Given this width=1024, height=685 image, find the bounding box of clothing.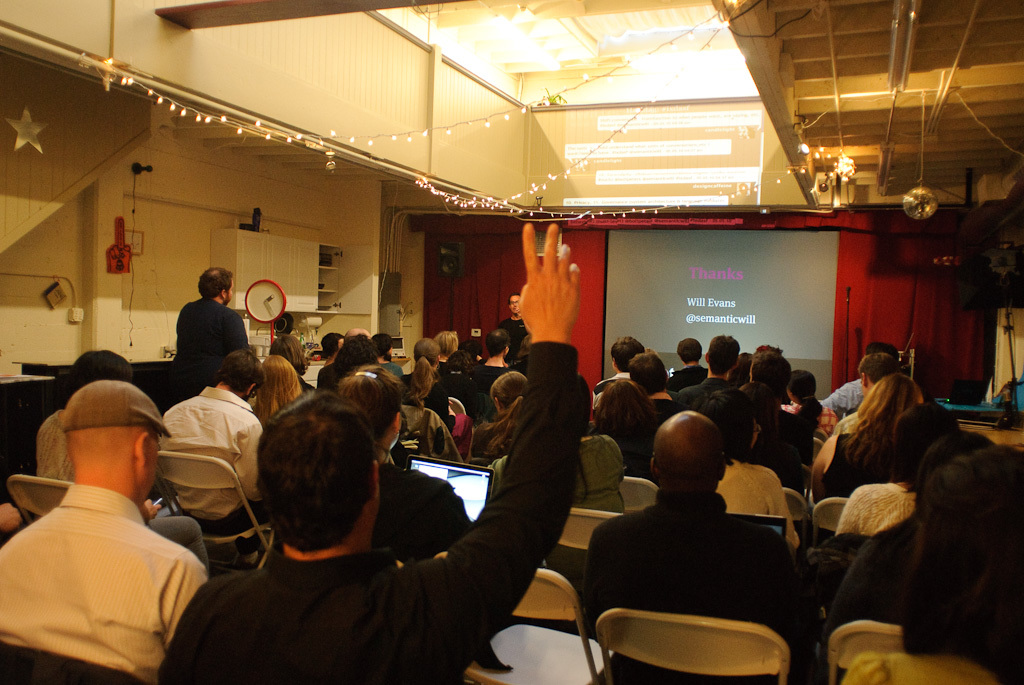
(x1=497, y1=315, x2=525, y2=359).
